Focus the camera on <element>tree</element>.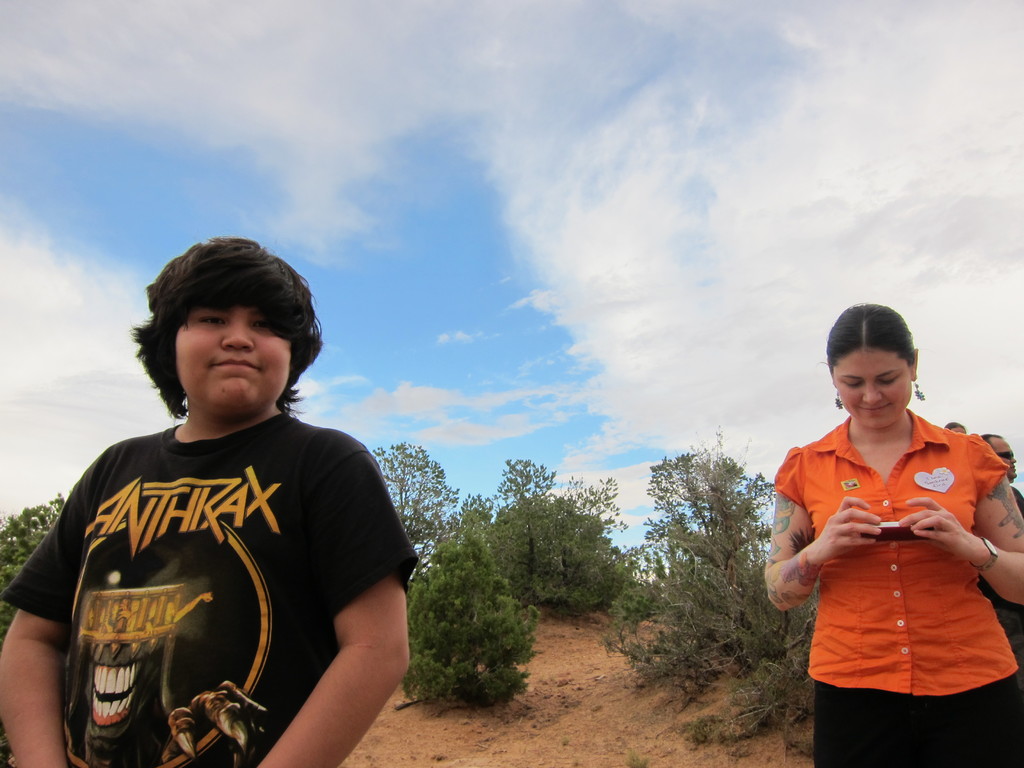
Focus region: 396 527 541 709.
